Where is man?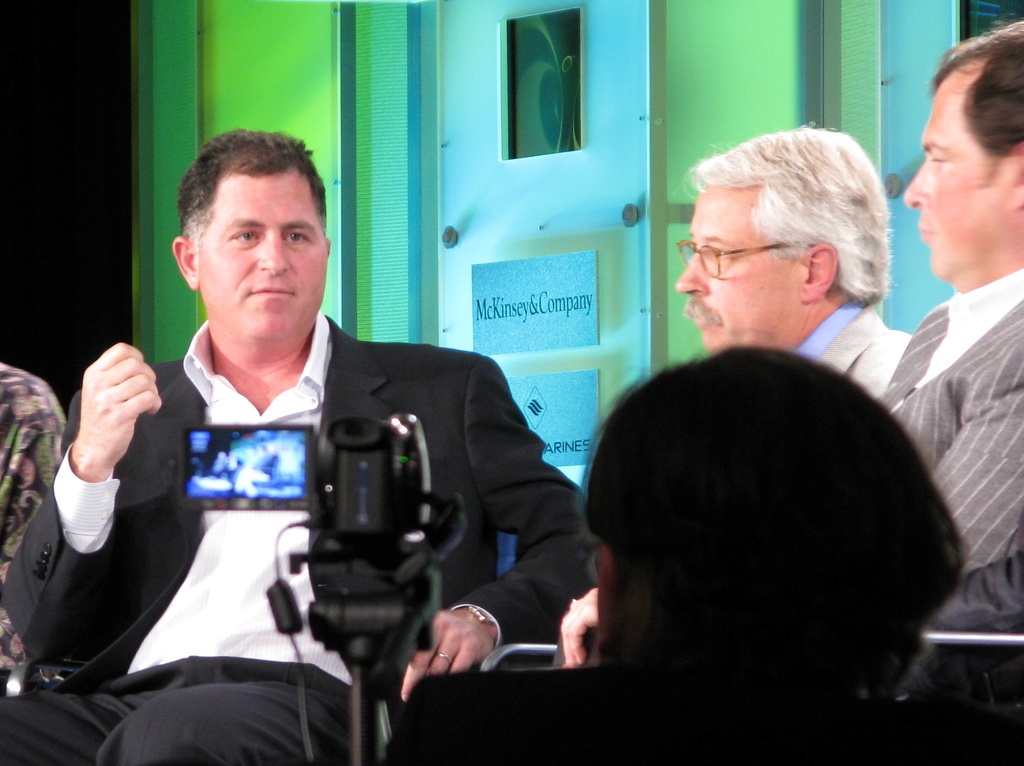
<box>560,17,1023,696</box>.
